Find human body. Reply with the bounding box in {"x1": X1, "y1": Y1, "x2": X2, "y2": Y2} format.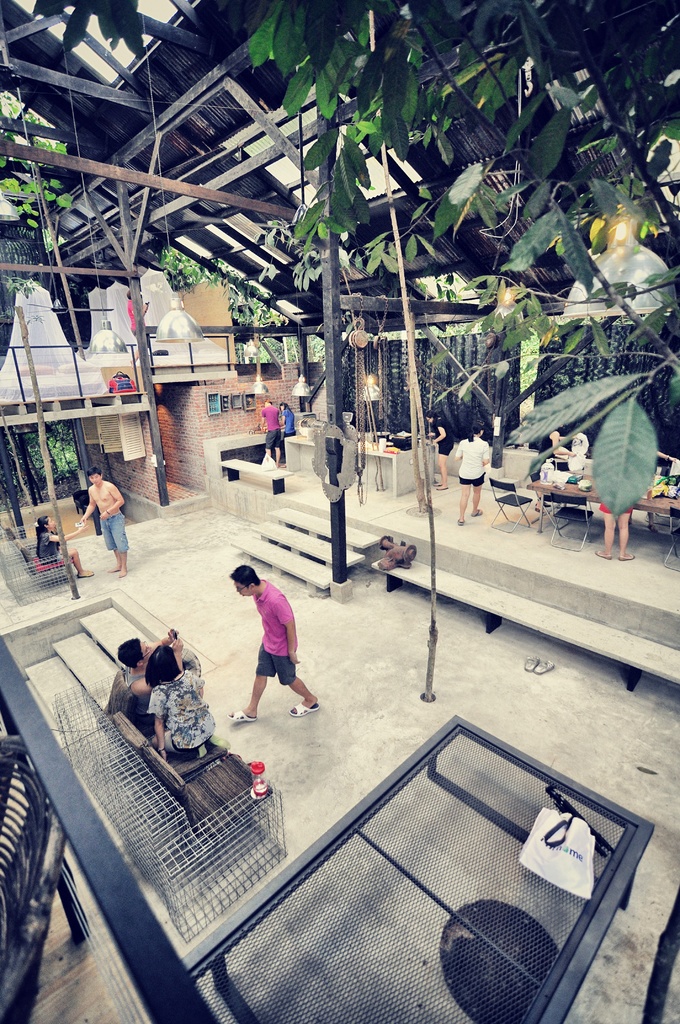
{"x1": 423, "y1": 407, "x2": 451, "y2": 488}.
